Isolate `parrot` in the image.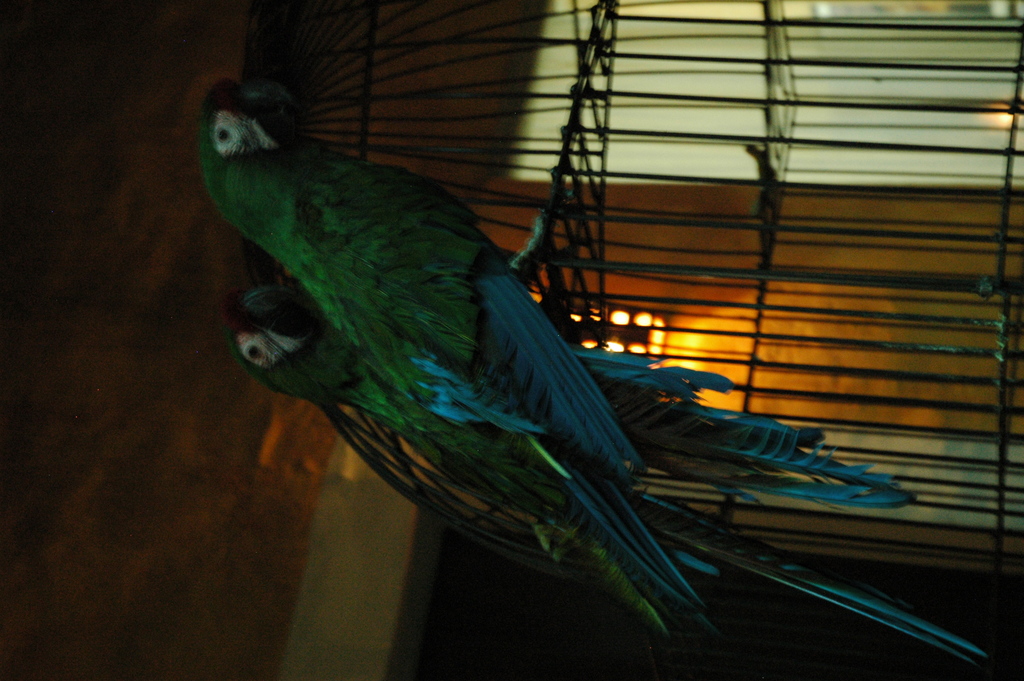
Isolated region: <box>197,80,901,634</box>.
